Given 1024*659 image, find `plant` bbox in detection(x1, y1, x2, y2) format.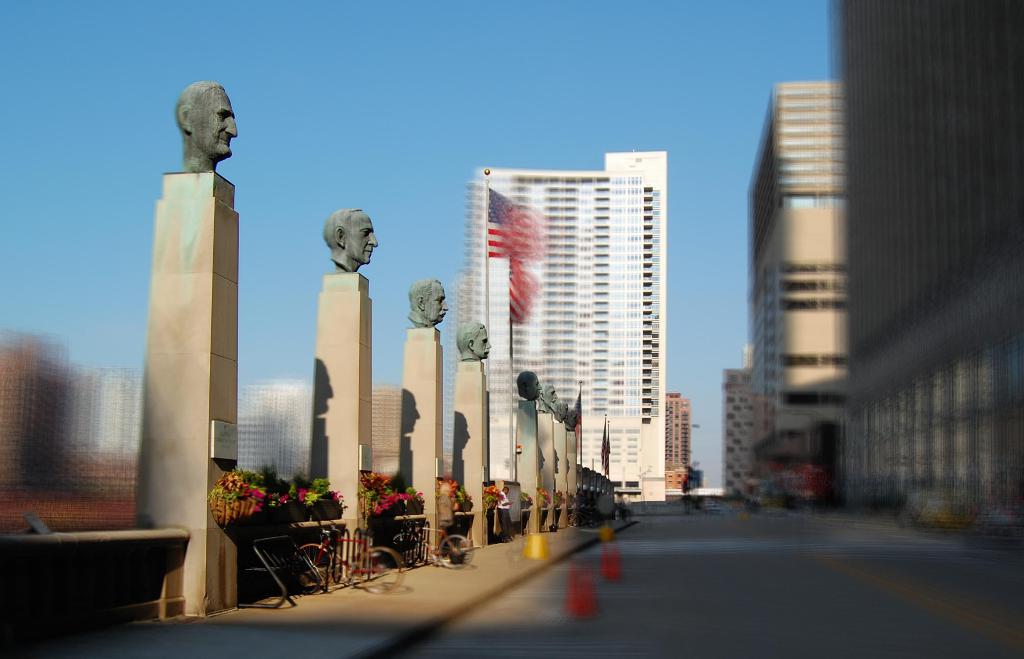
detection(516, 487, 534, 507).
